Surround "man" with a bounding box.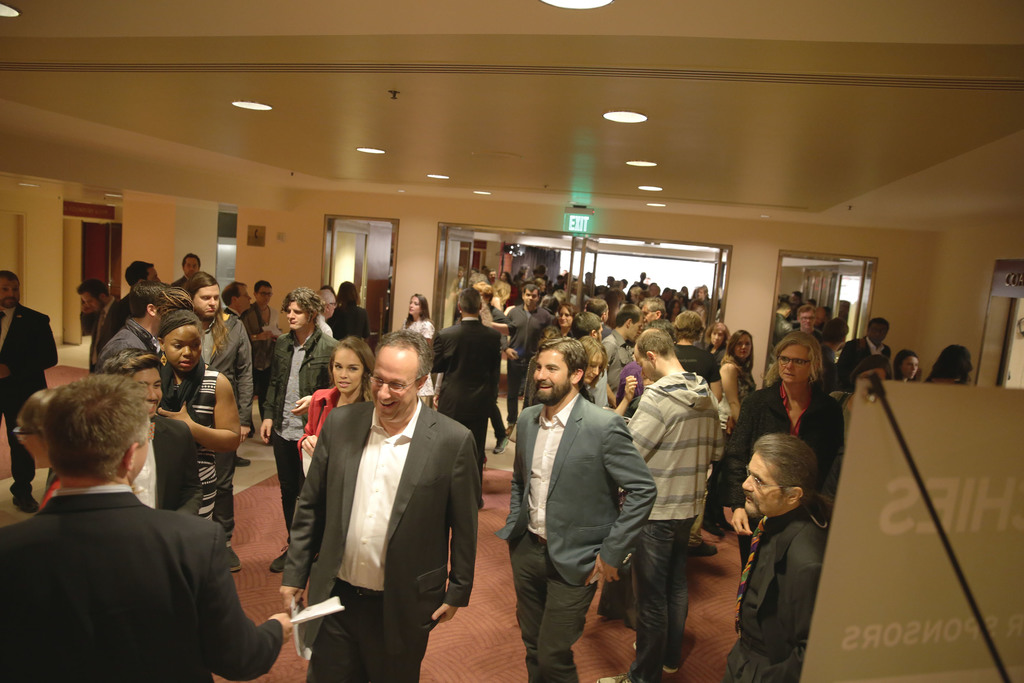
box(600, 313, 636, 423).
